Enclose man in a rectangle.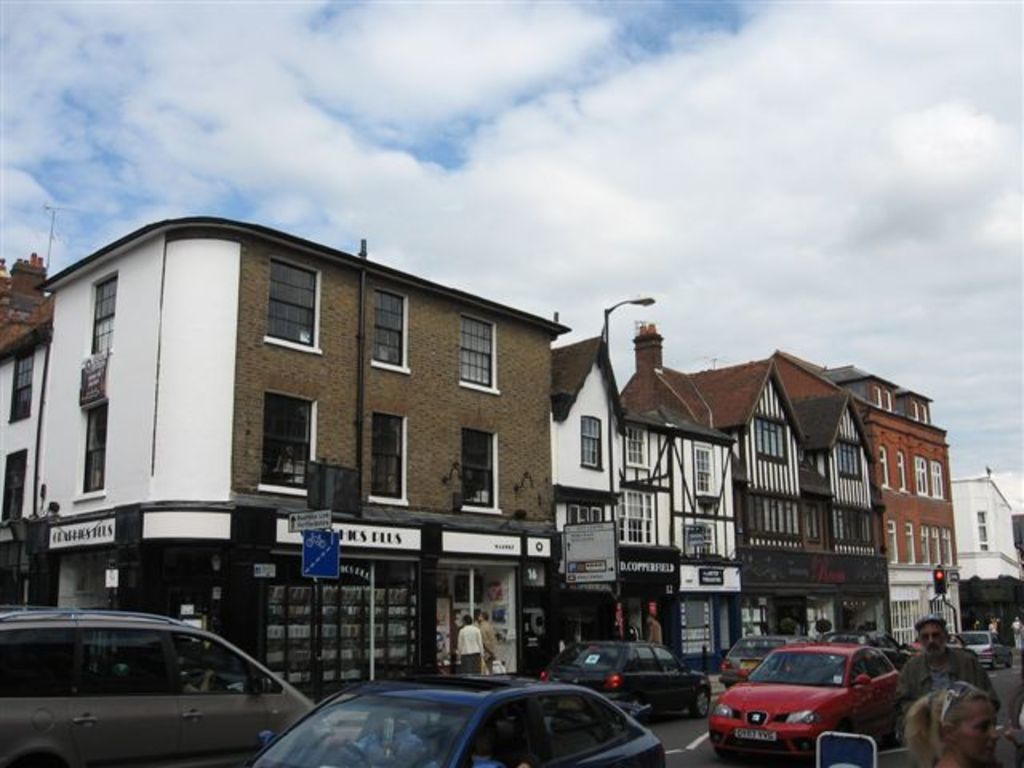
475,611,496,674.
